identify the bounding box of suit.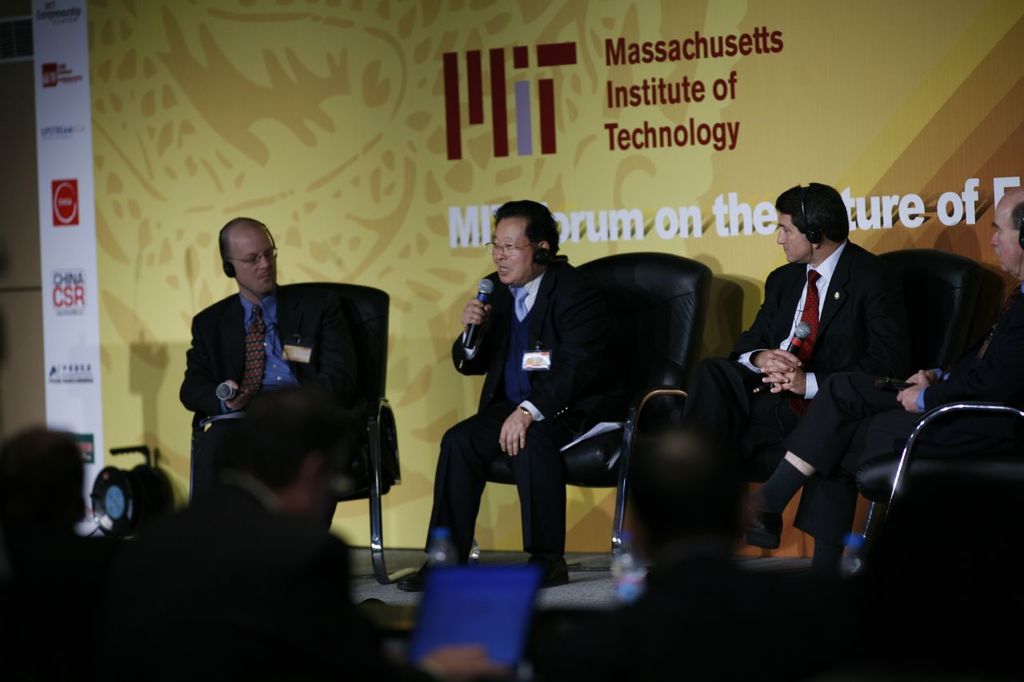
790,278,1022,540.
